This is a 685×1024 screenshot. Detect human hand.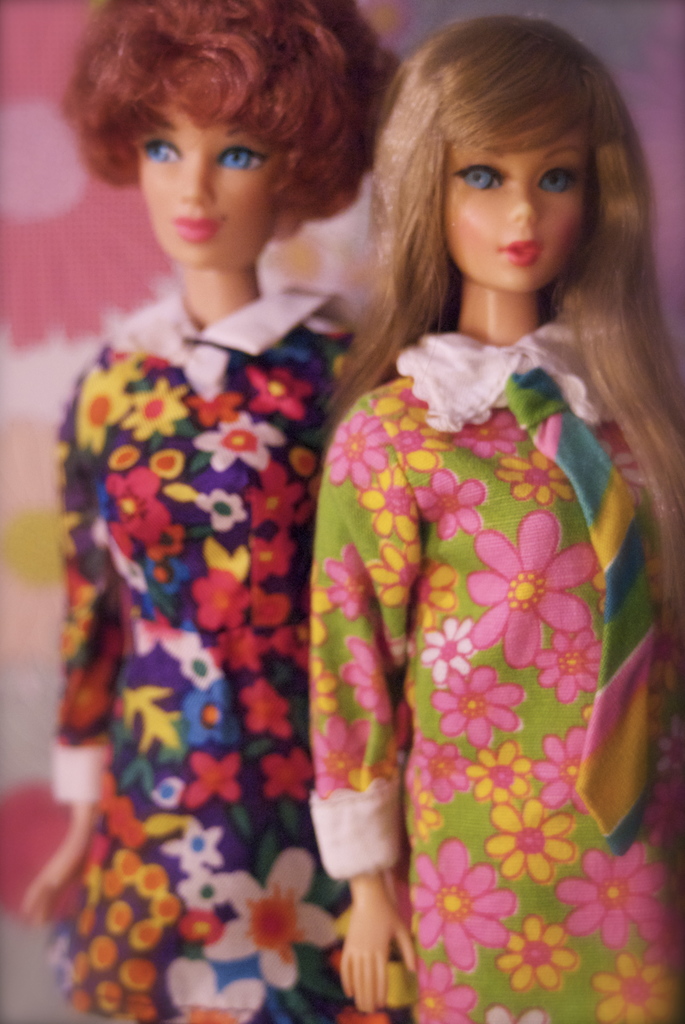
pyautogui.locateOnScreen(339, 851, 431, 1011).
